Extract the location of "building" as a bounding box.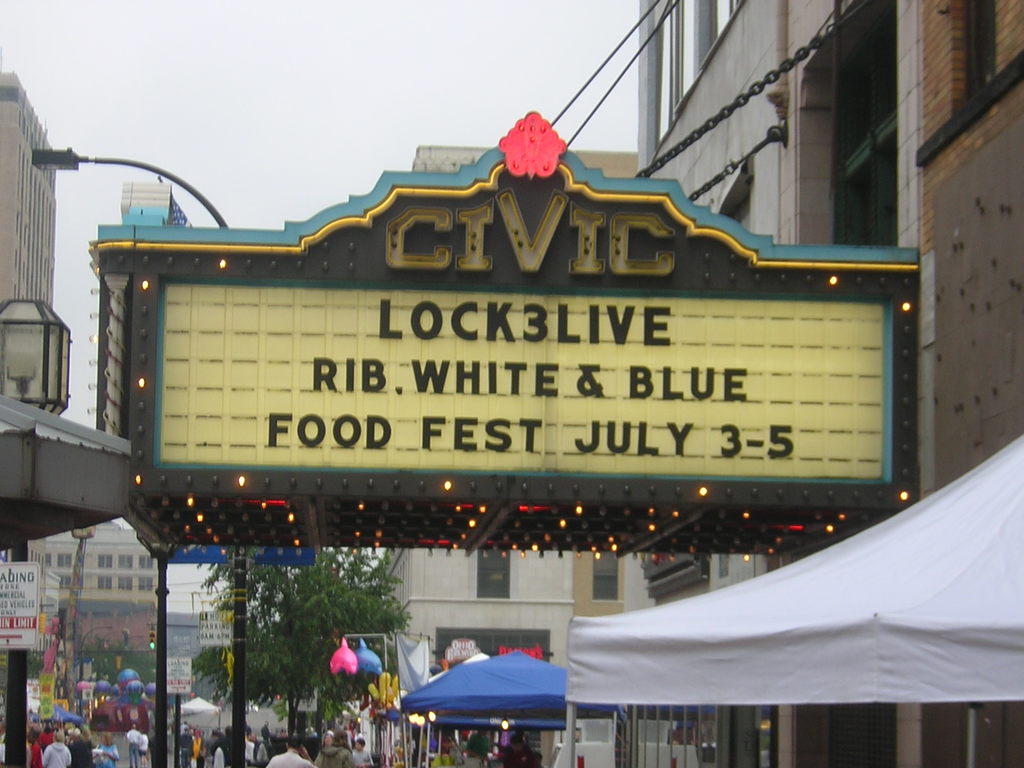
[x1=0, y1=69, x2=51, y2=318].
